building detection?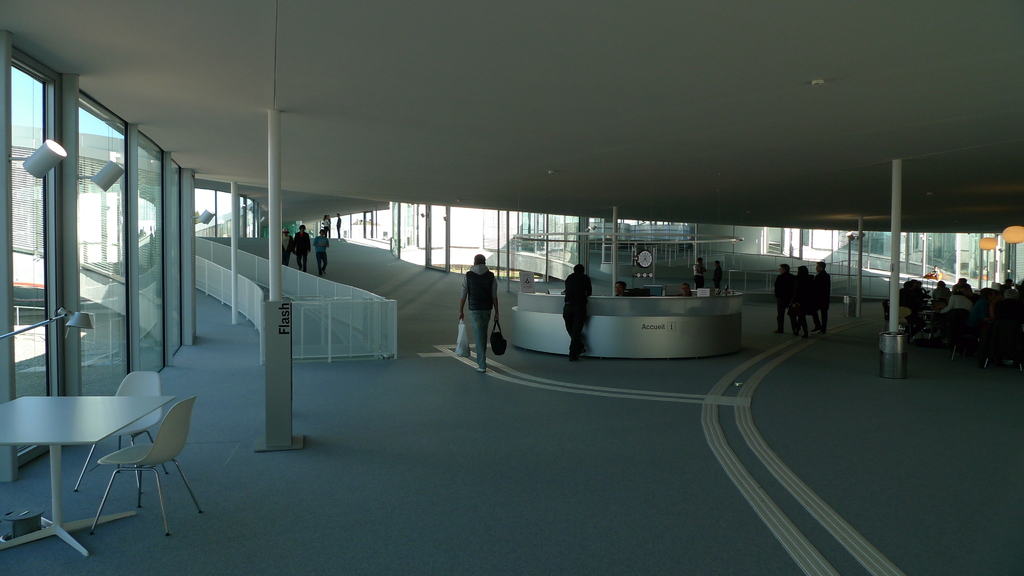
0 0 1023 575
